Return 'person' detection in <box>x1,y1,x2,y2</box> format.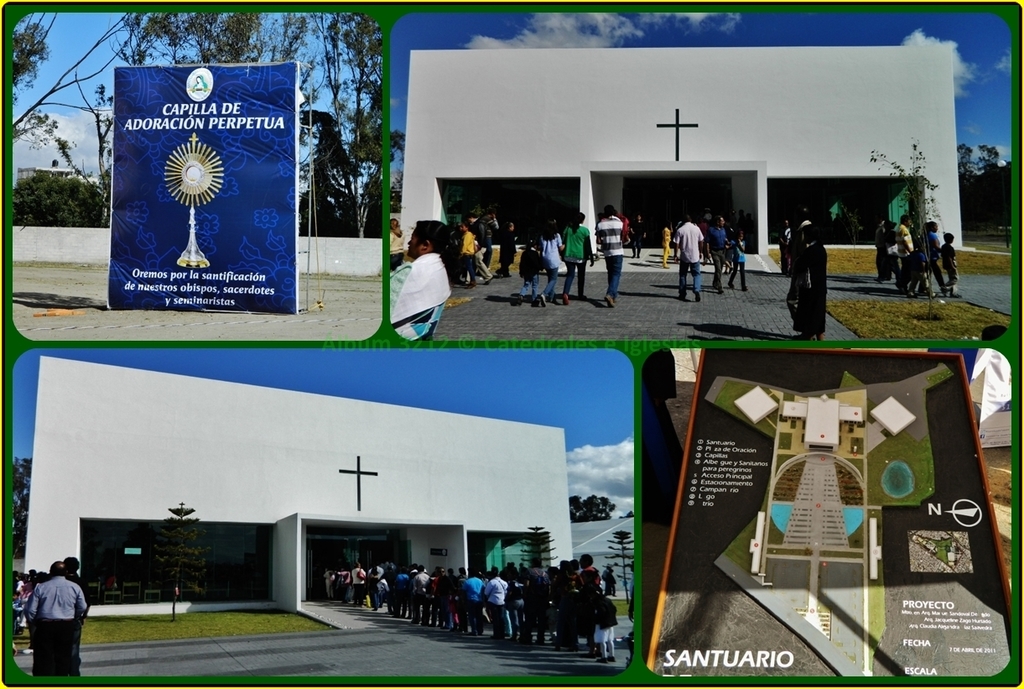
<box>558,215,595,310</box>.
